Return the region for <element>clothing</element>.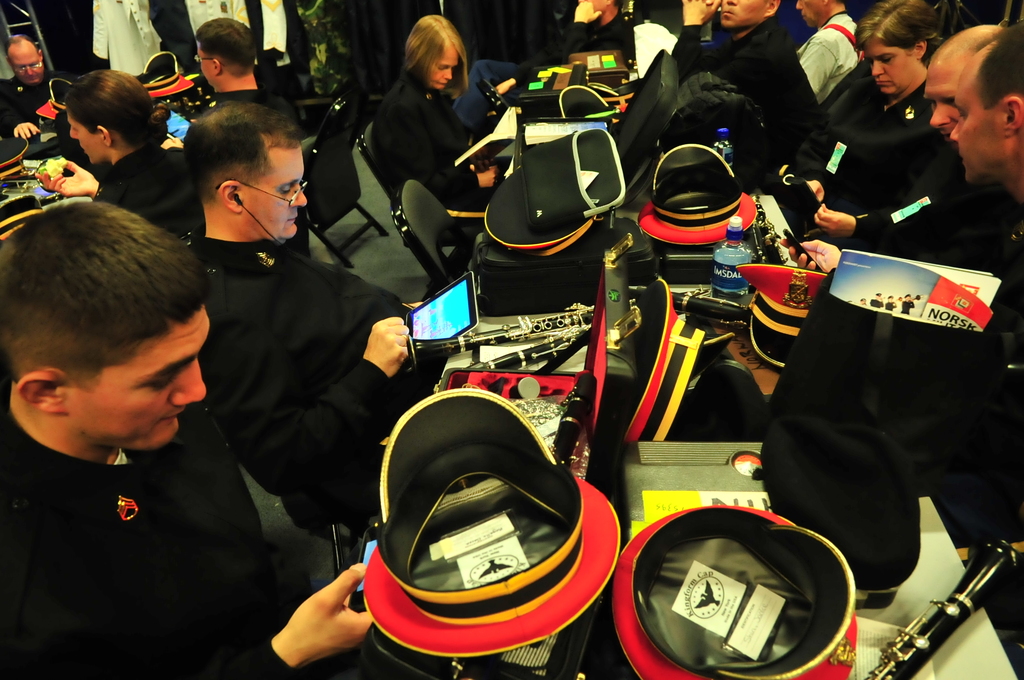
pyautogui.locateOnScreen(189, 239, 424, 543).
